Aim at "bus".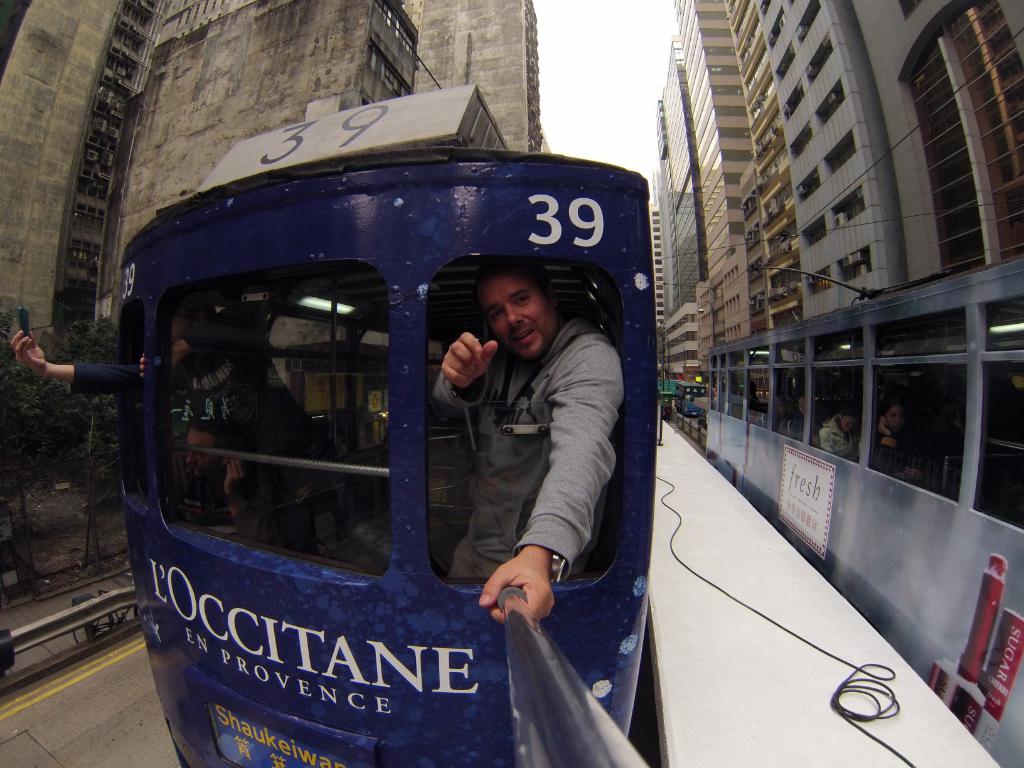
Aimed at Rect(111, 86, 662, 767).
